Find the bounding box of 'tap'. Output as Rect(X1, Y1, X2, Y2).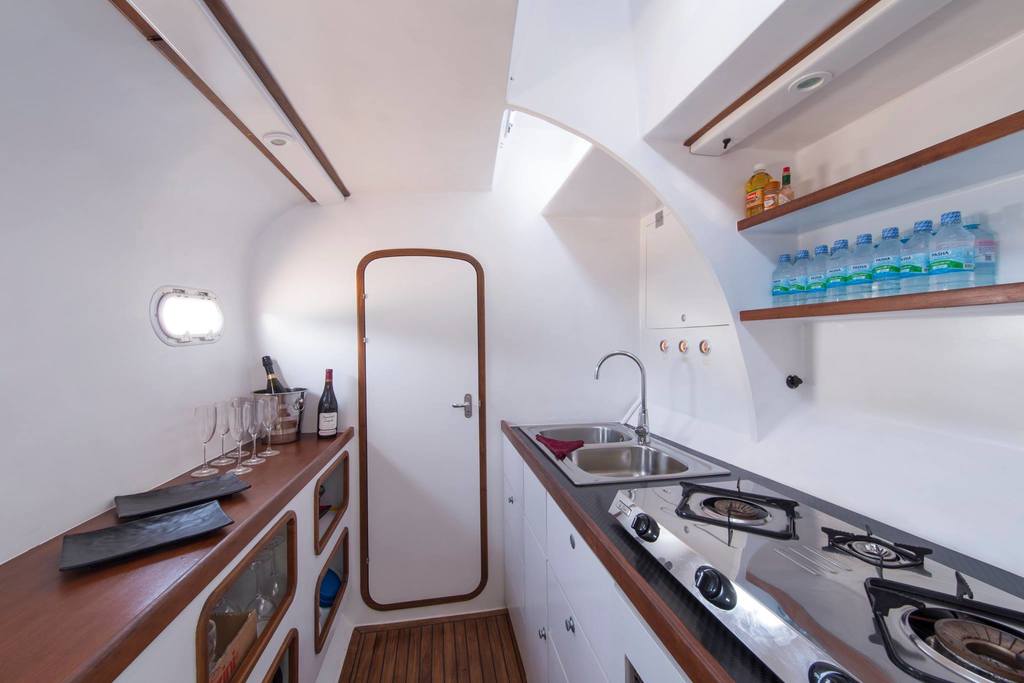
Rect(589, 348, 650, 447).
